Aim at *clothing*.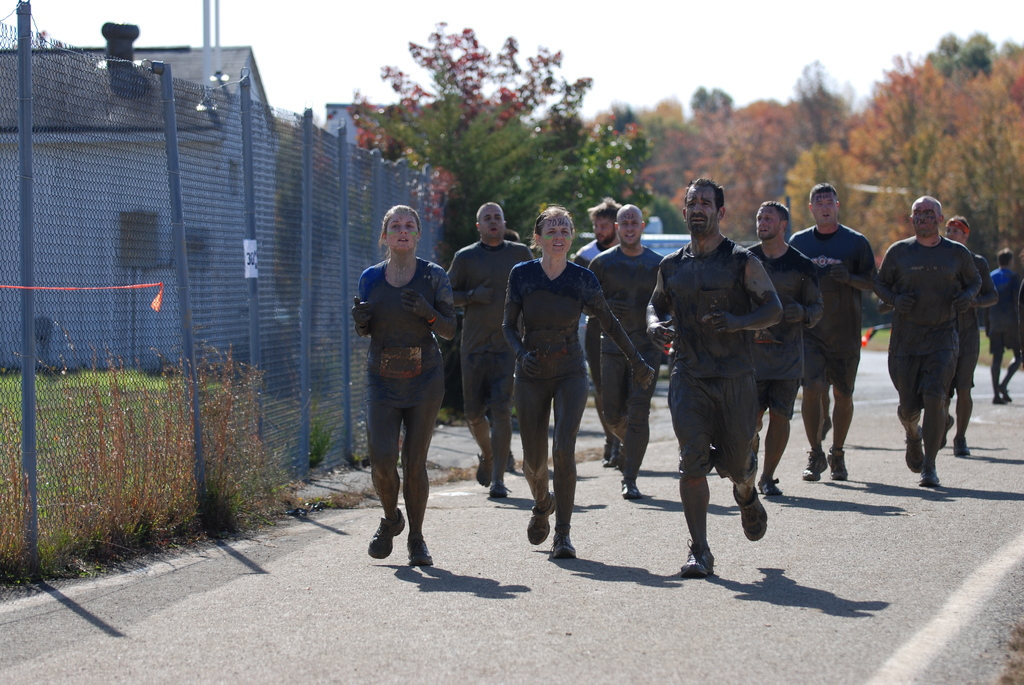
Aimed at l=787, t=221, r=874, b=395.
